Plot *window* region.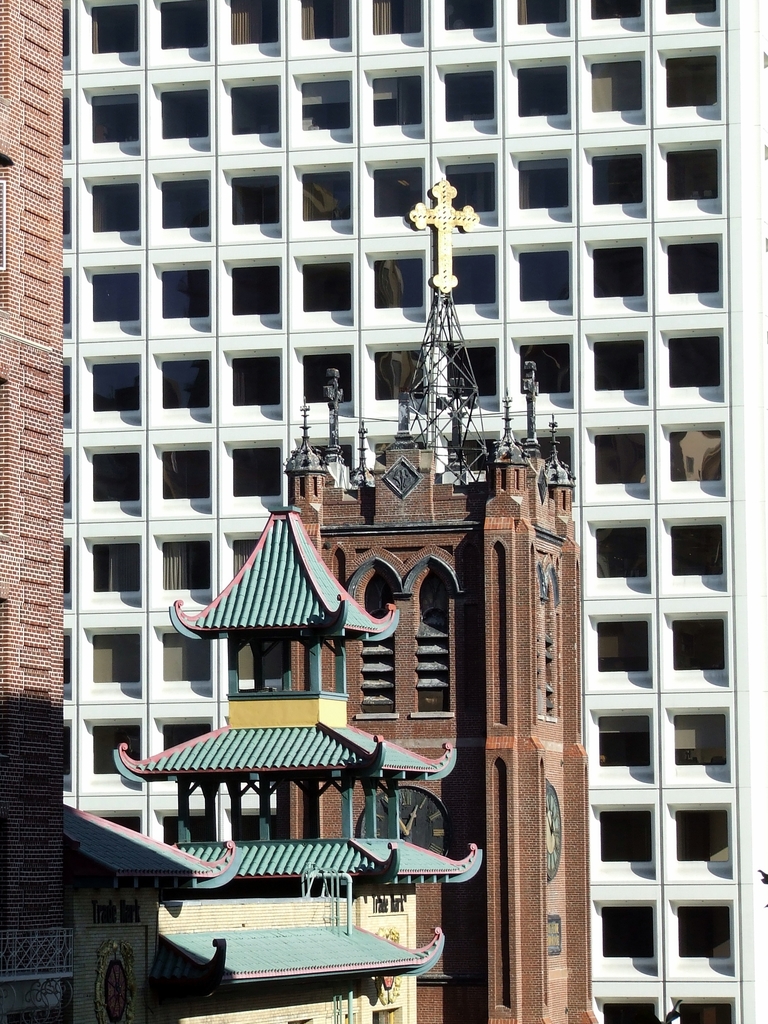
Plotted at left=365, top=66, right=420, bottom=122.
